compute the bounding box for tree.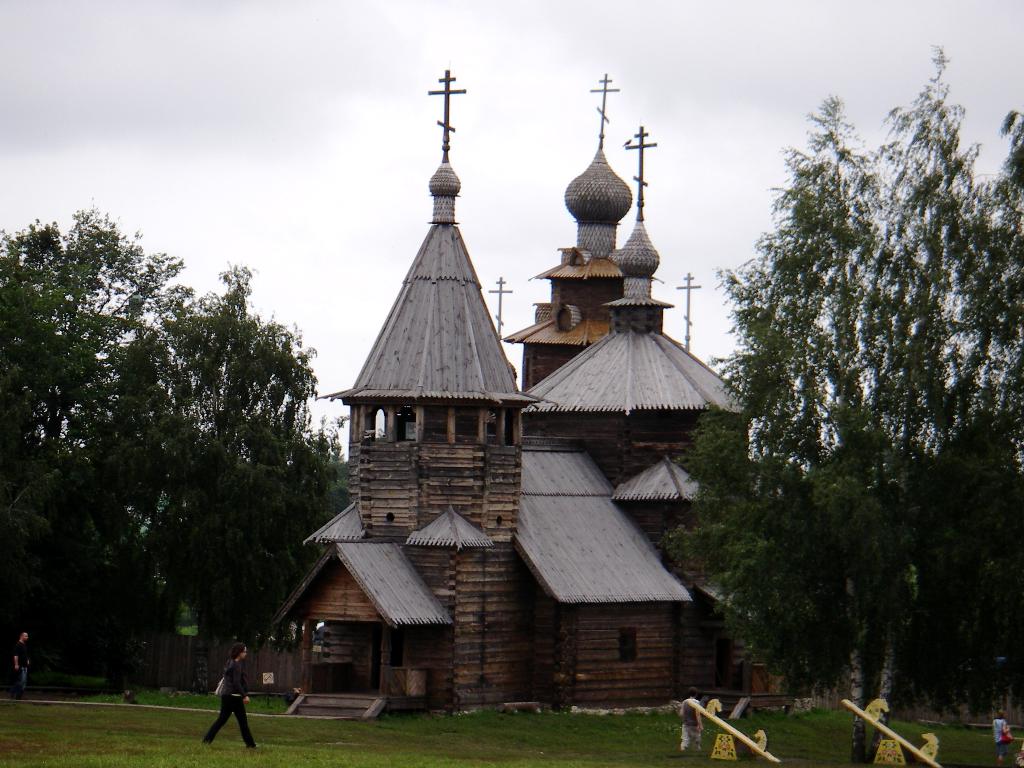
BBox(86, 286, 297, 515).
